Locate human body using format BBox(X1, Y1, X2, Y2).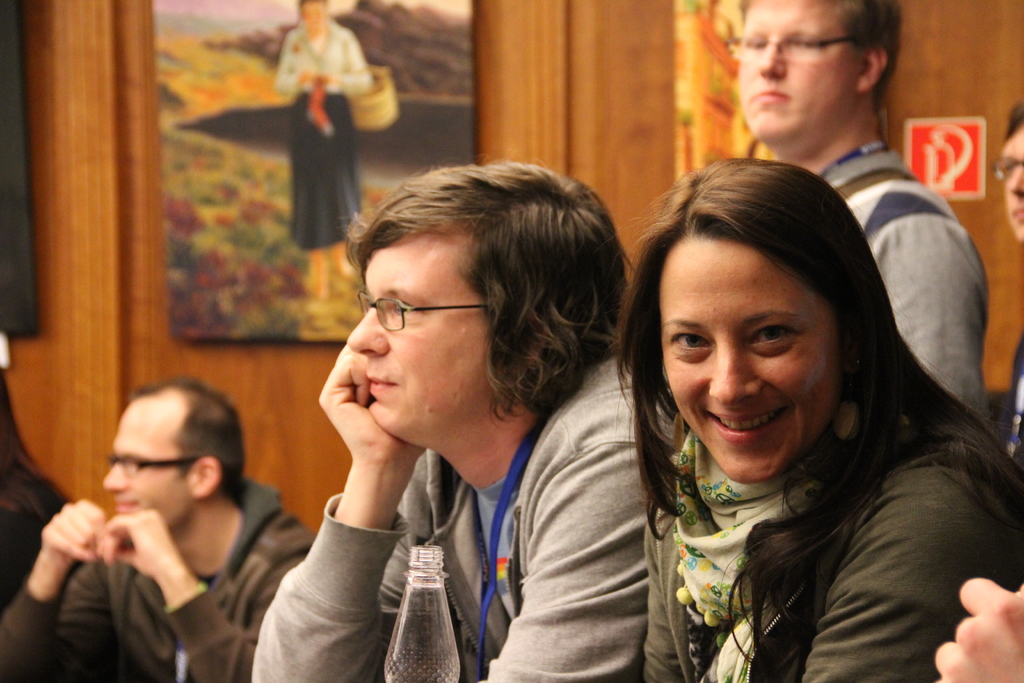
BBox(639, 383, 1023, 682).
